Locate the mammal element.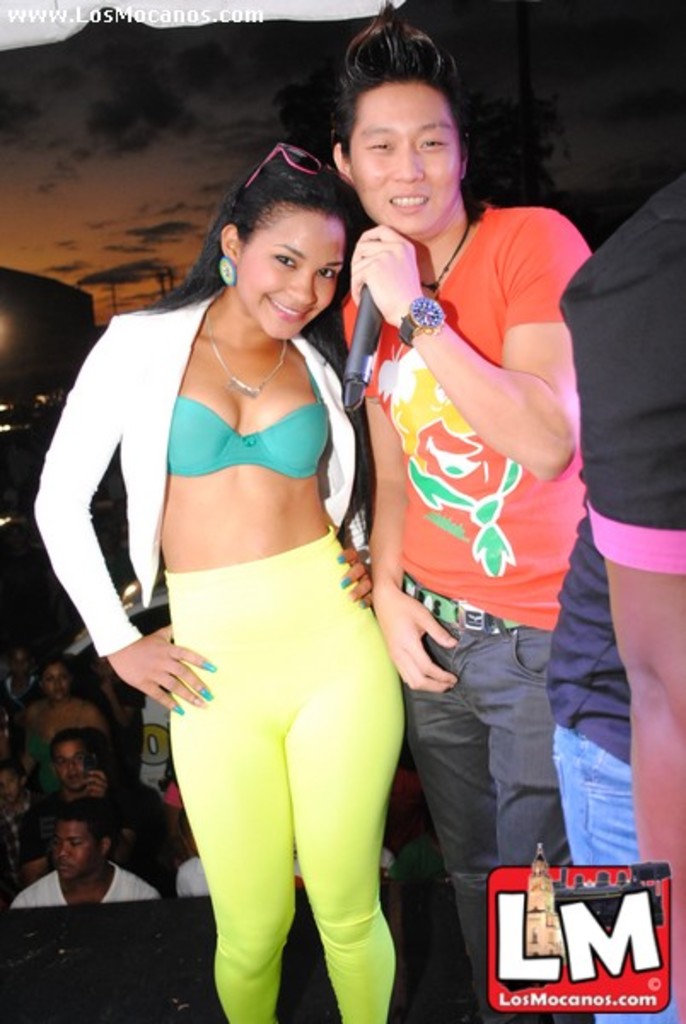
Element bbox: l=29, t=143, r=404, b=1022.
